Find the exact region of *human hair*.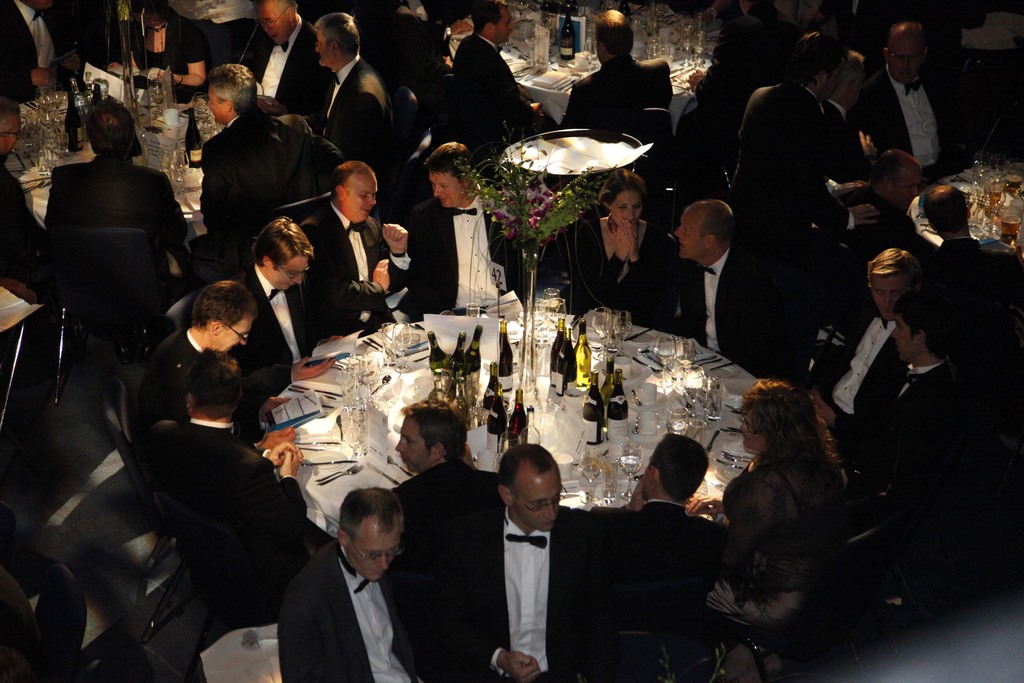
Exact region: 471 0 505 29.
